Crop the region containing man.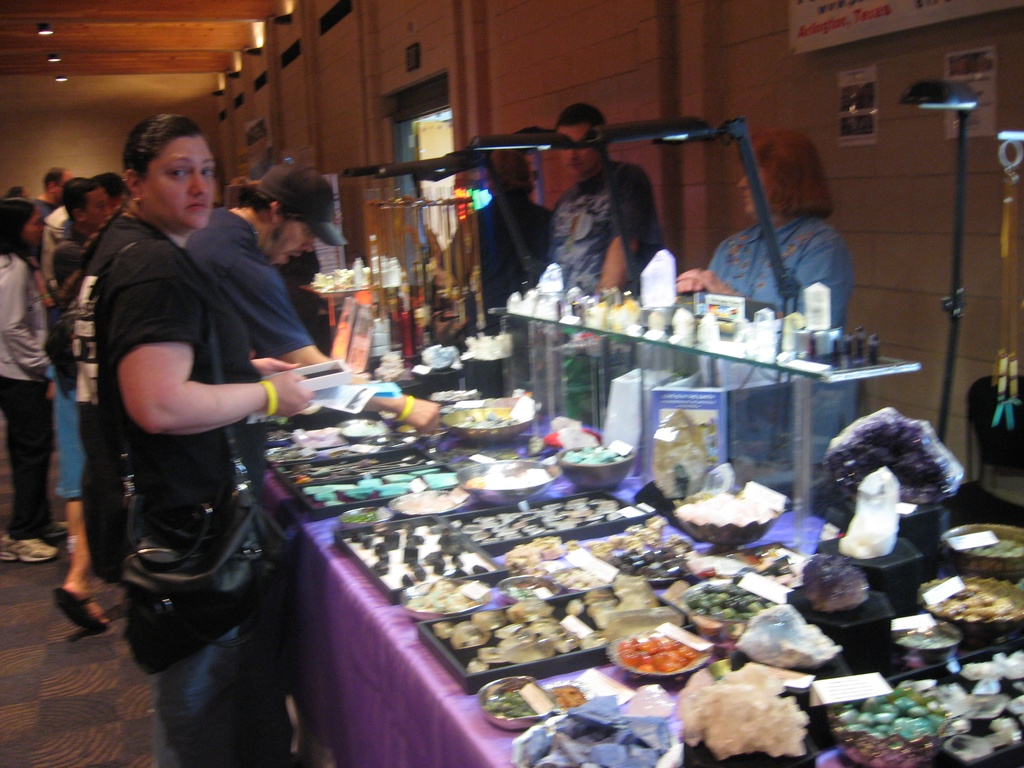
Crop region: pyautogui.locateOnScreen(545, 105, 668, 296).
